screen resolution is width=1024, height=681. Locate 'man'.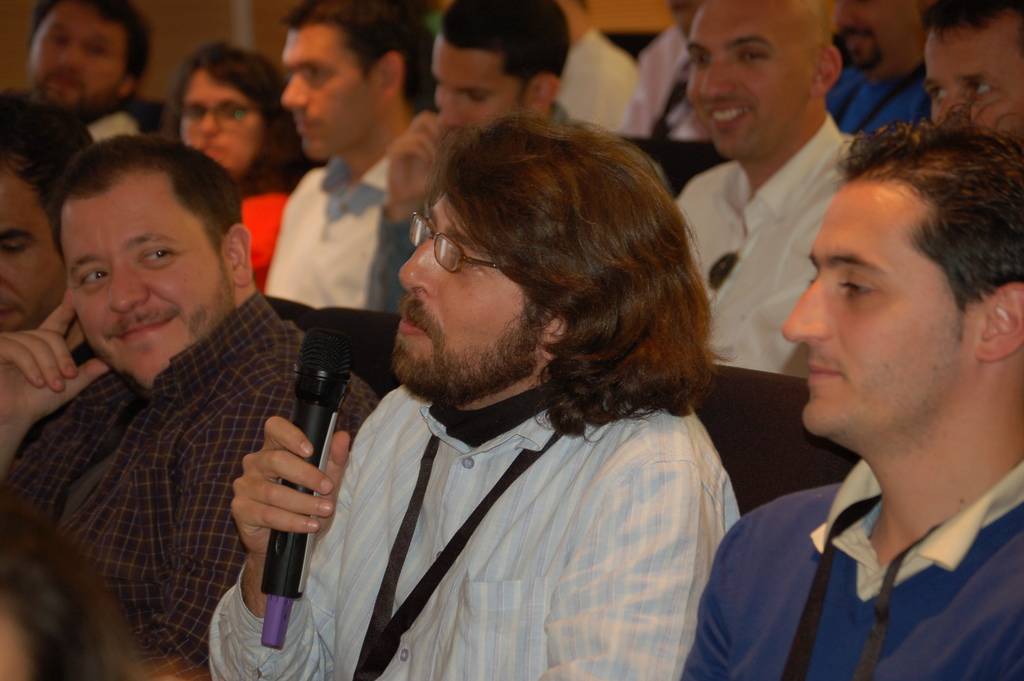
<region>819, 0, 924, 142</region>.
